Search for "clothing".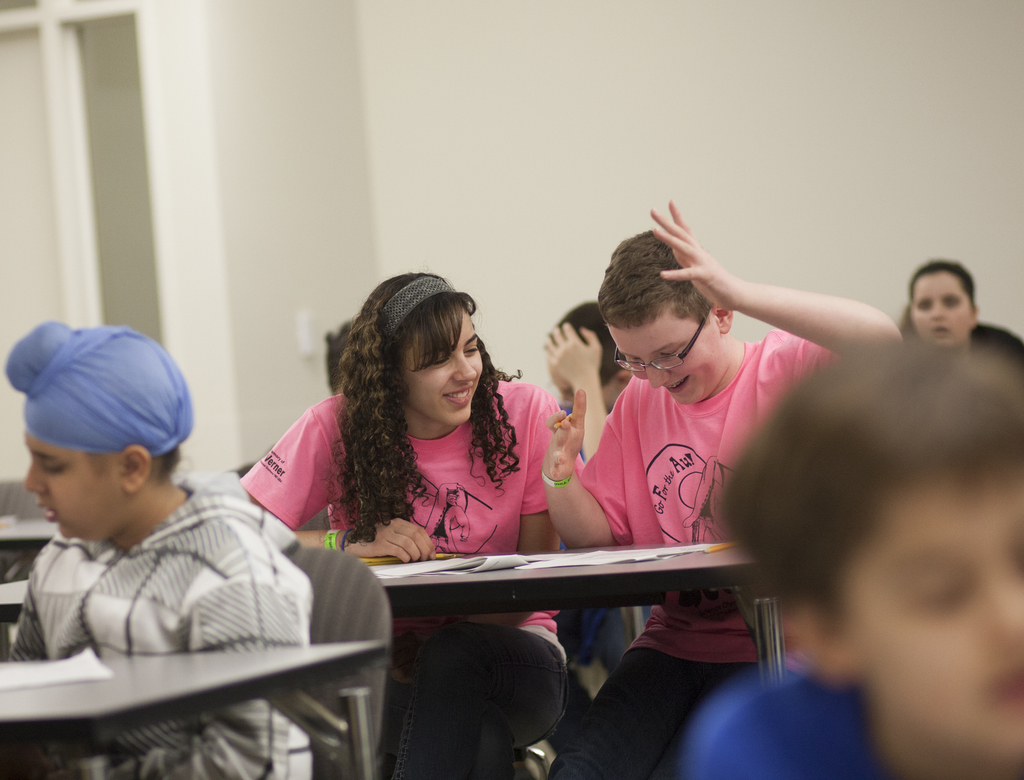
Found at 238 395 590 779.
